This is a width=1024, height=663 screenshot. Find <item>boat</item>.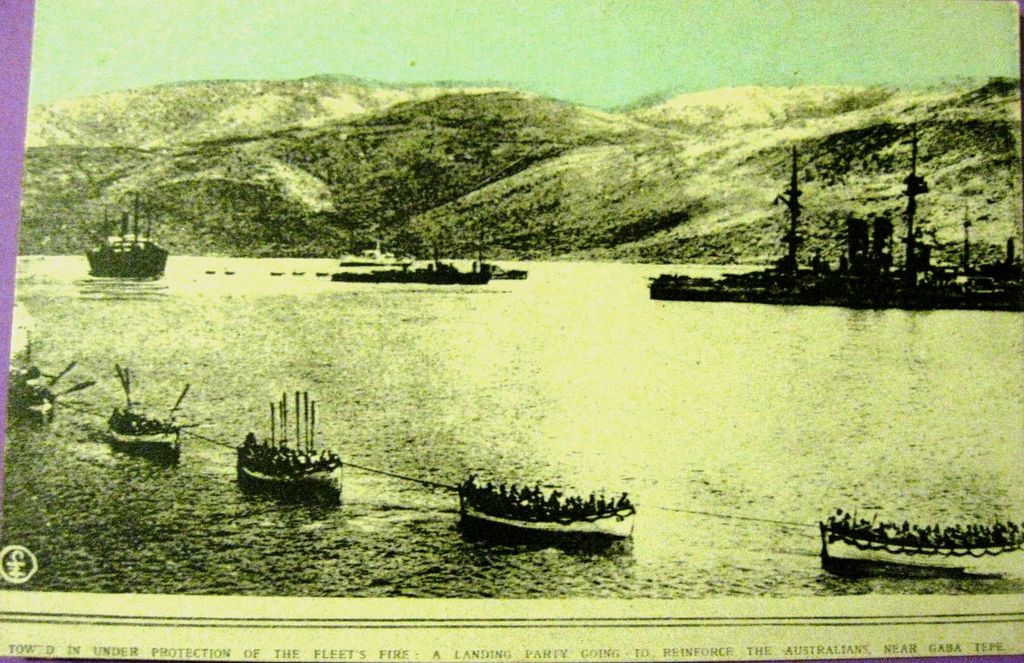
Bounding box: x1=333, y1=259, x2=489, y2=287.
